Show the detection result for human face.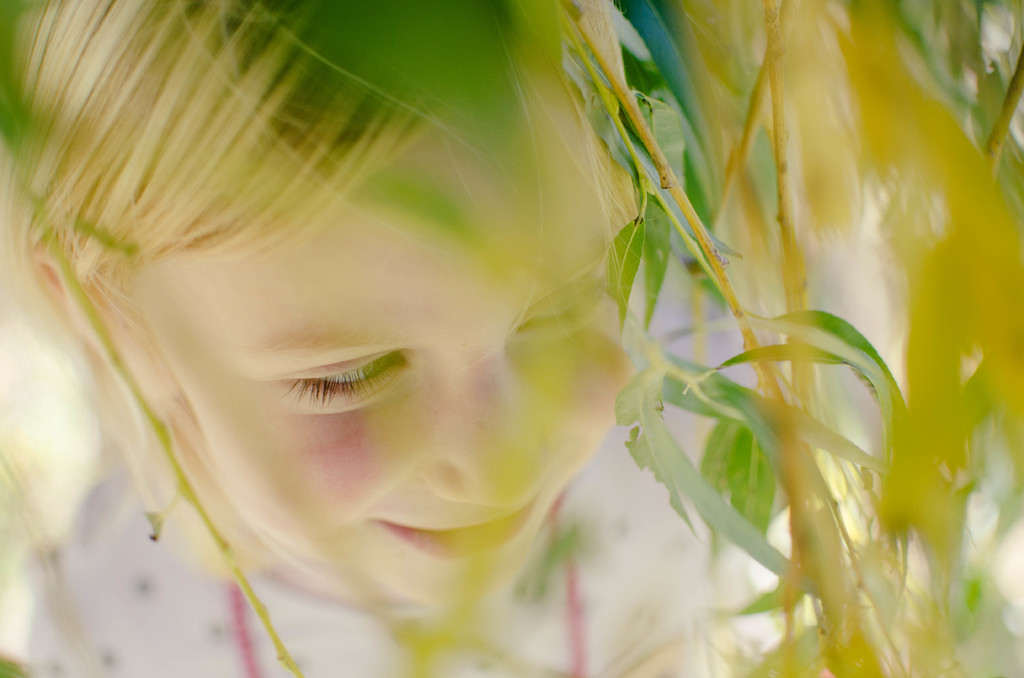
x1=127, y1=134, x2=641, y2=614.
